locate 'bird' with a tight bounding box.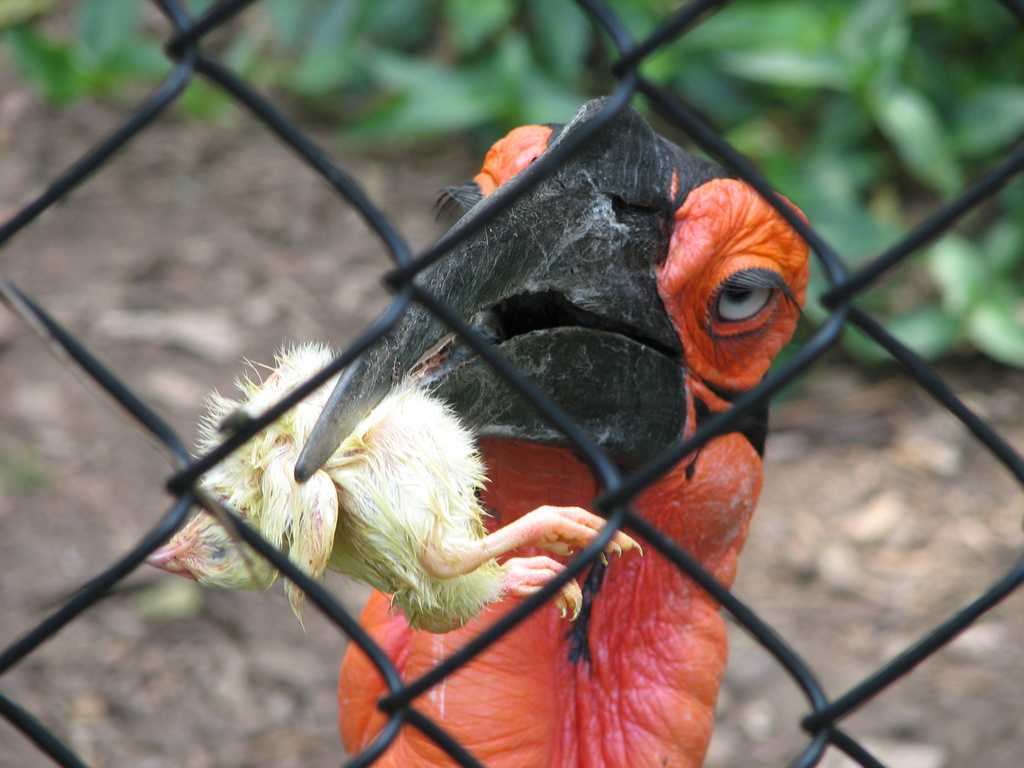
(x1=144, y1=331, x2=643, y2=631).
